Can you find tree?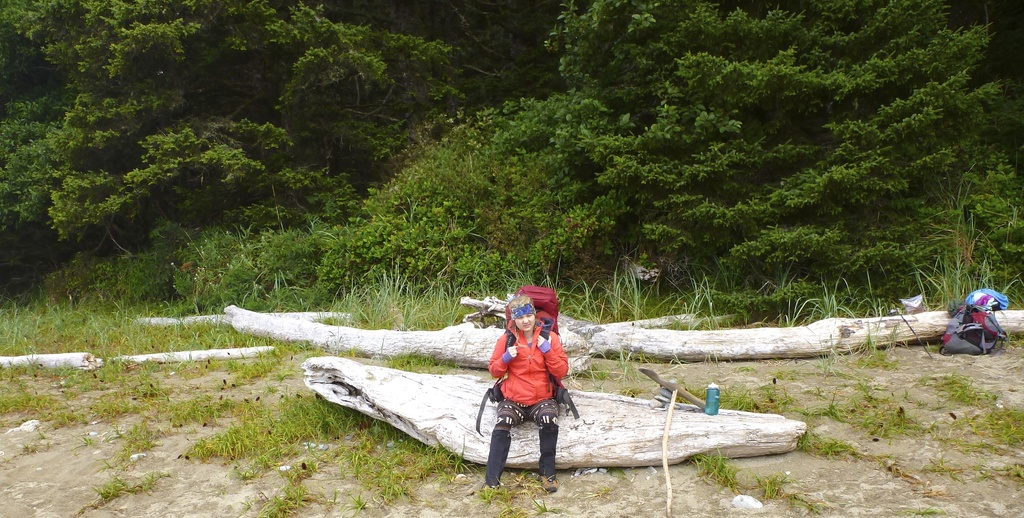
Yes, bounding box: box=[0, 0, 1023, 293].
